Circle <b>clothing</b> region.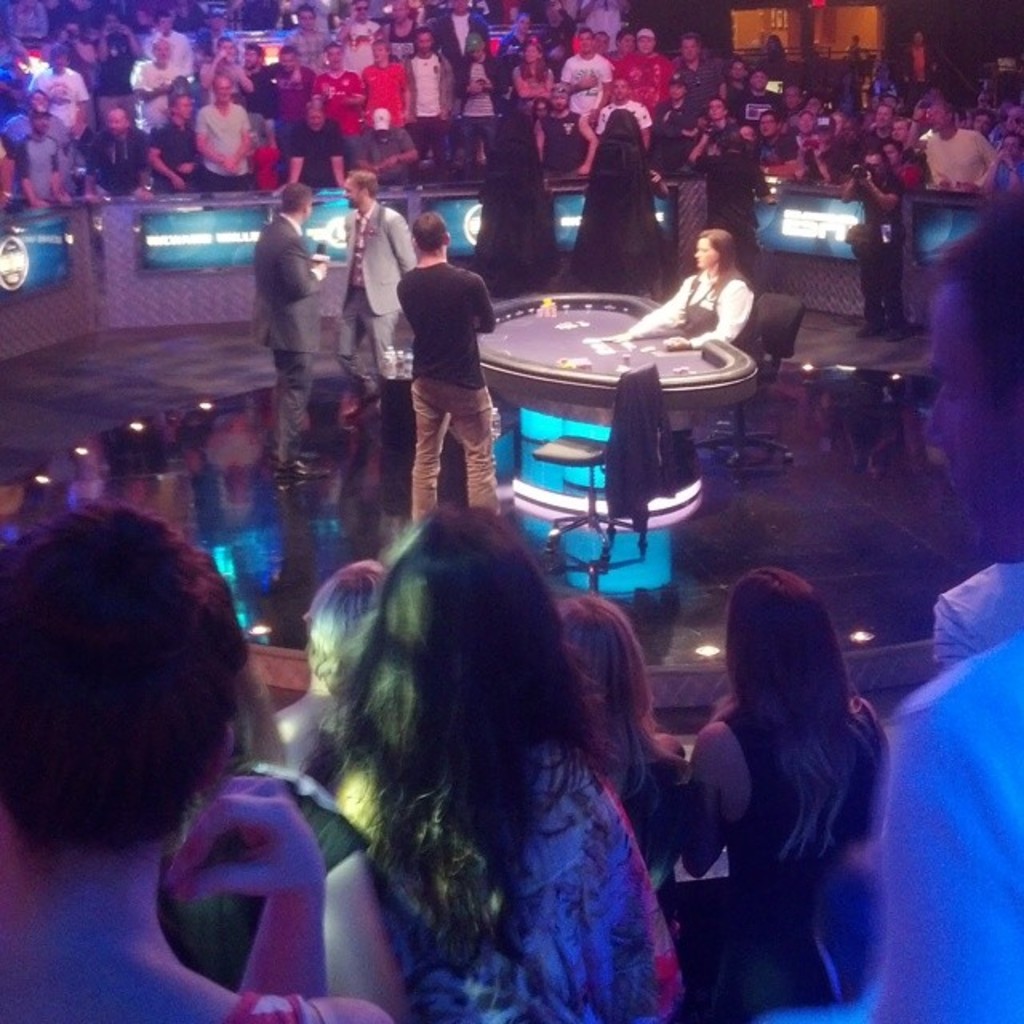
Region: region(259, 64, 325, 158).
